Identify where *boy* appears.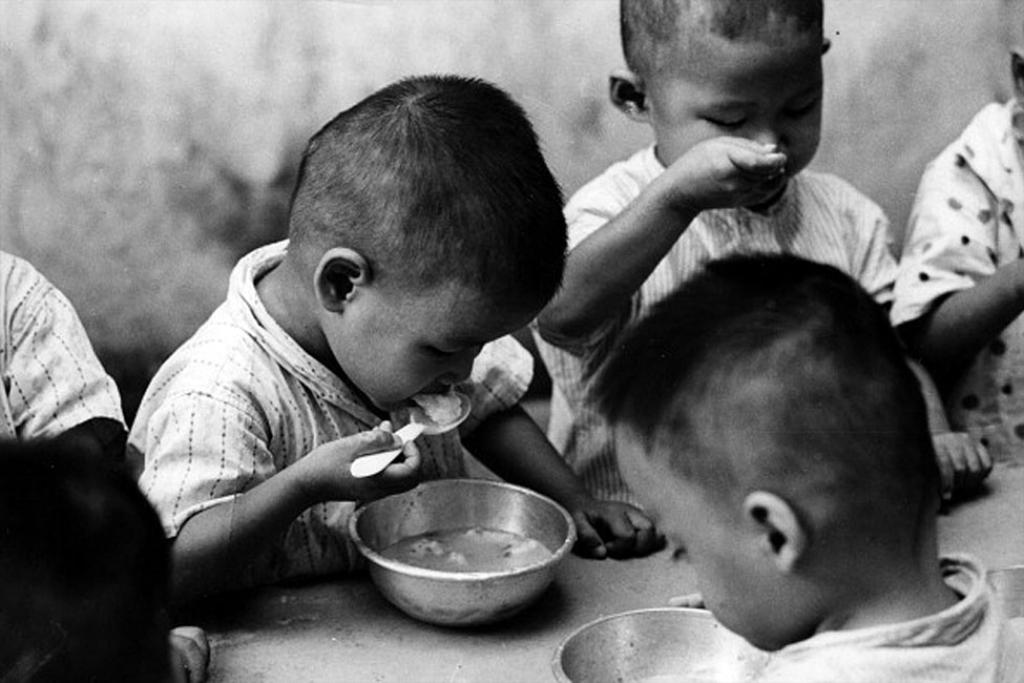
Appears at box(119, 75, 661, 615).
